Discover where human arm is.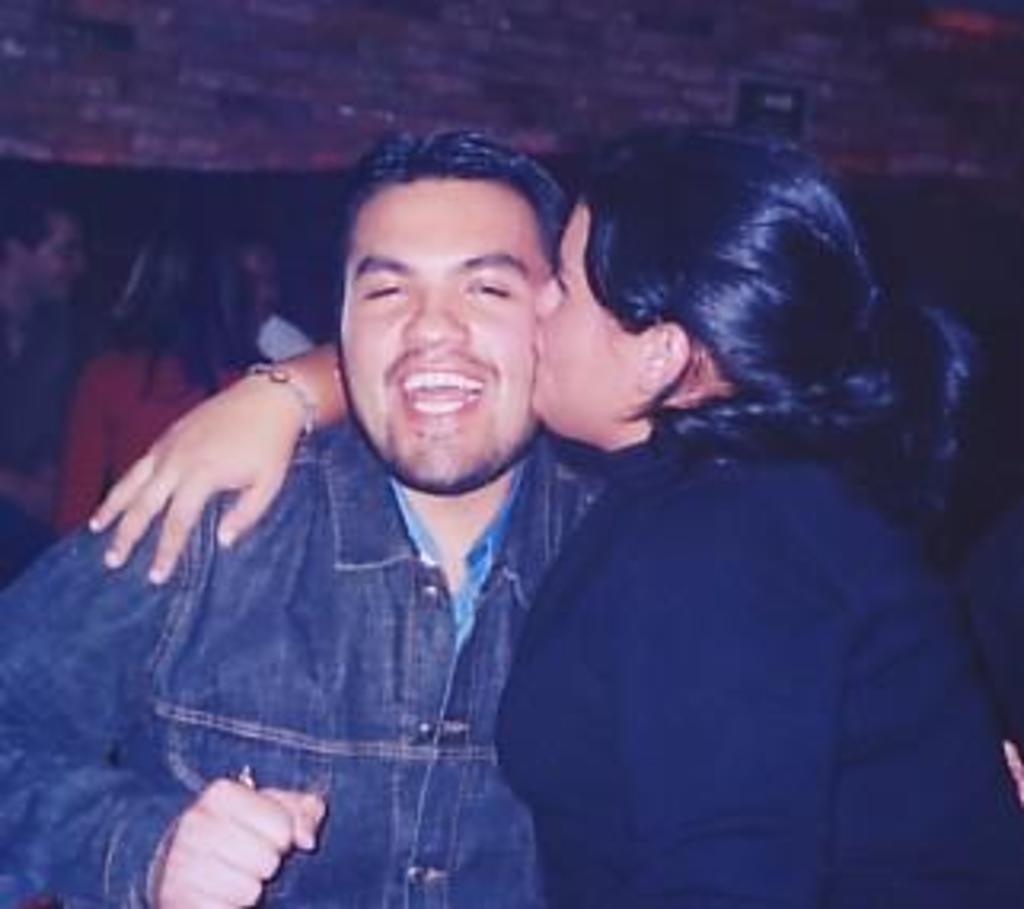
Discovered at [x1=622, y1=561, x2=845, y2=906].
